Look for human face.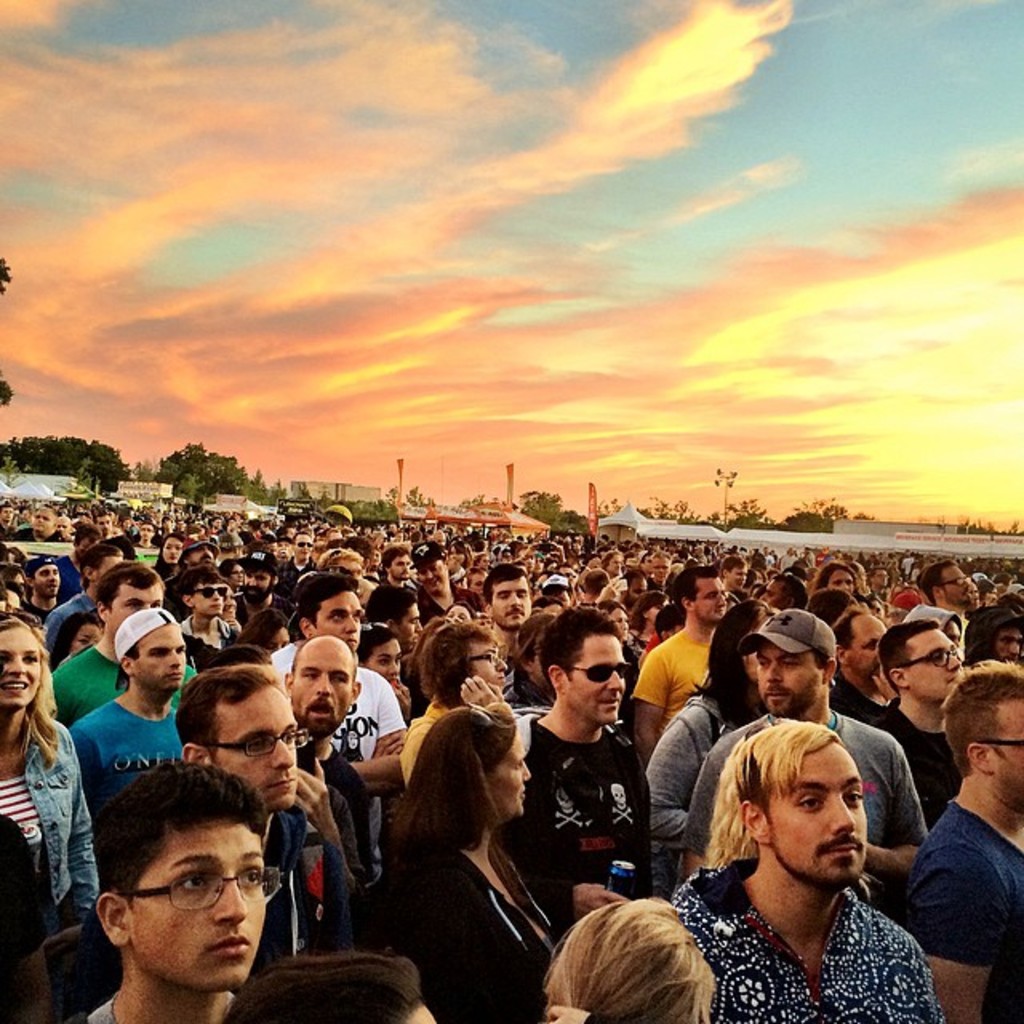
Found: l=224, t=566, r=245, b=589.
